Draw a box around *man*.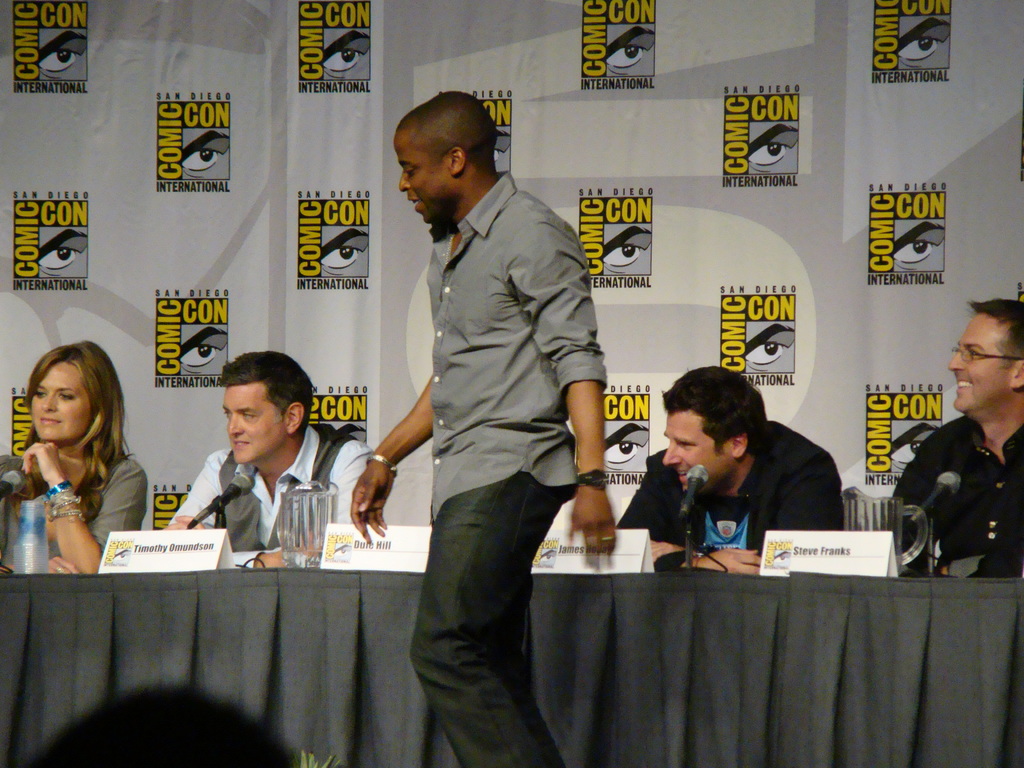
left=619, top=364, right=847, bottom=583.
